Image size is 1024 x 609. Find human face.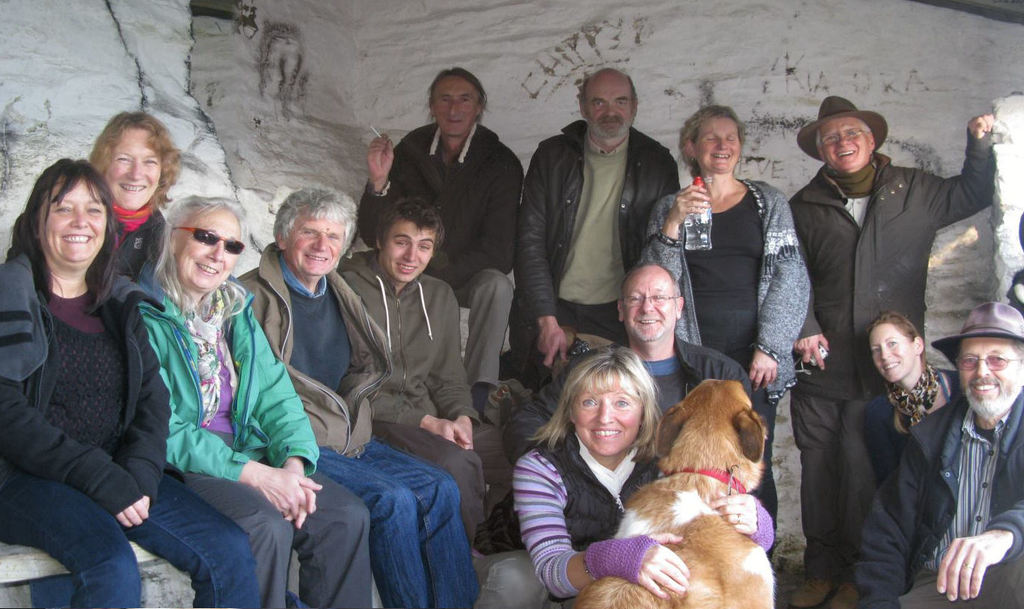
[left=621, top=275, right=669, bottom=341].
